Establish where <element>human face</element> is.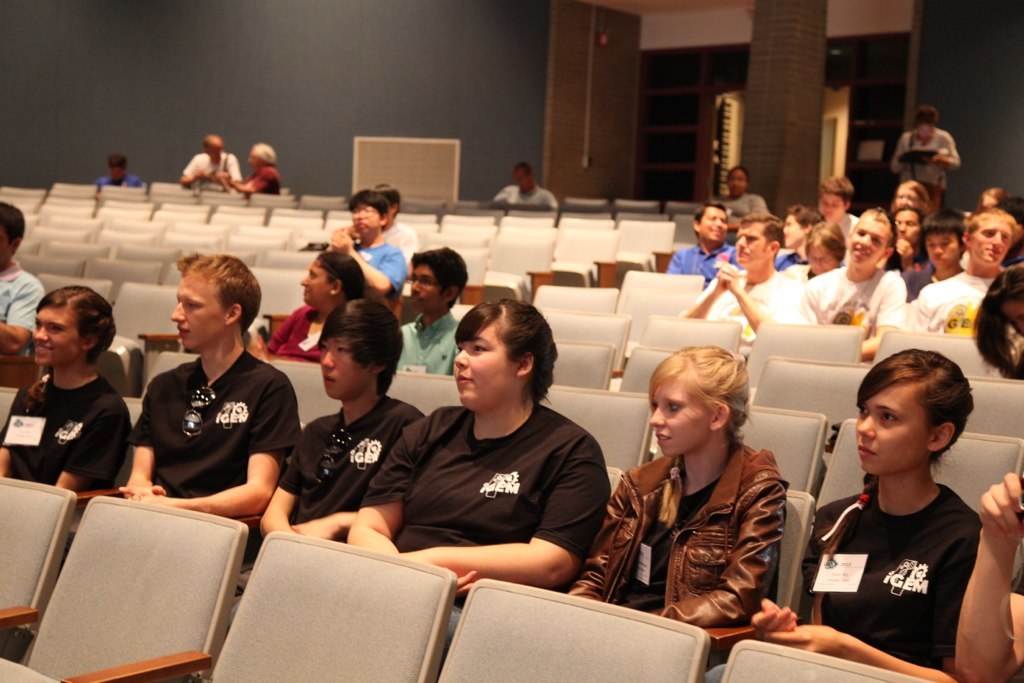
Established at box=[970, 216, 1020, 266].
